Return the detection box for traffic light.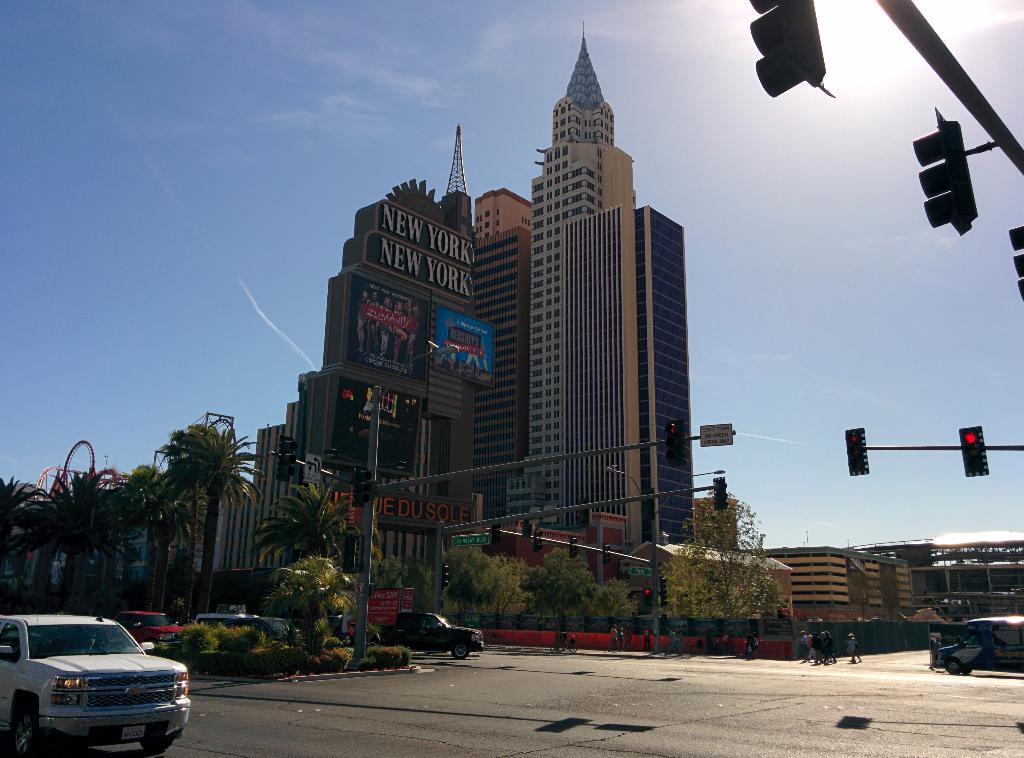
box(569, 536, 578, 562).
